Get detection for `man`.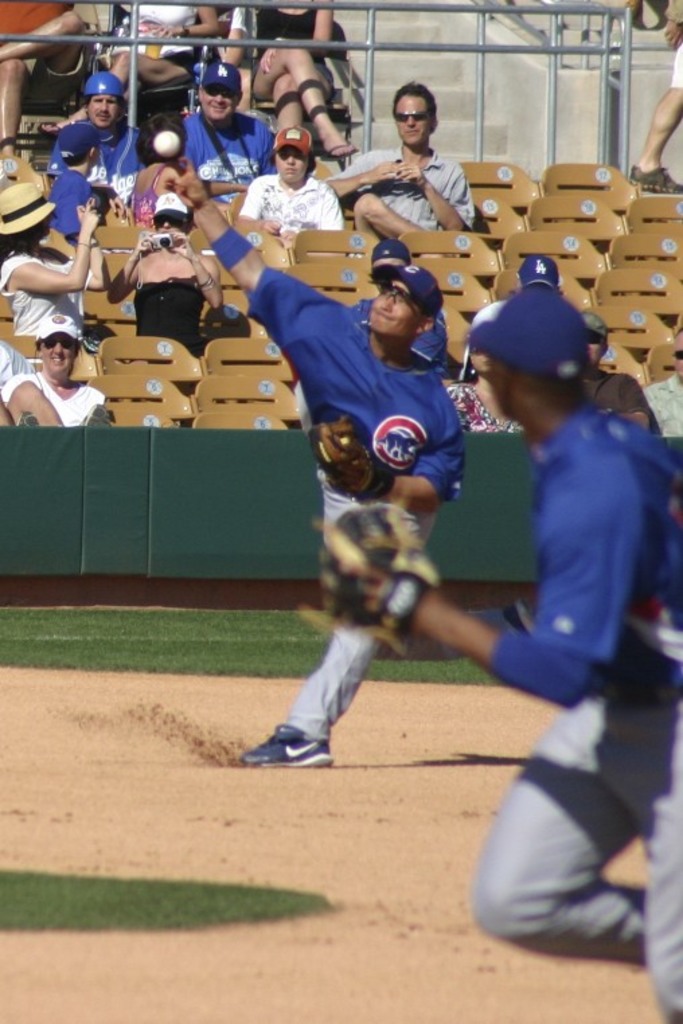
Detection: 346:245:449:378.
